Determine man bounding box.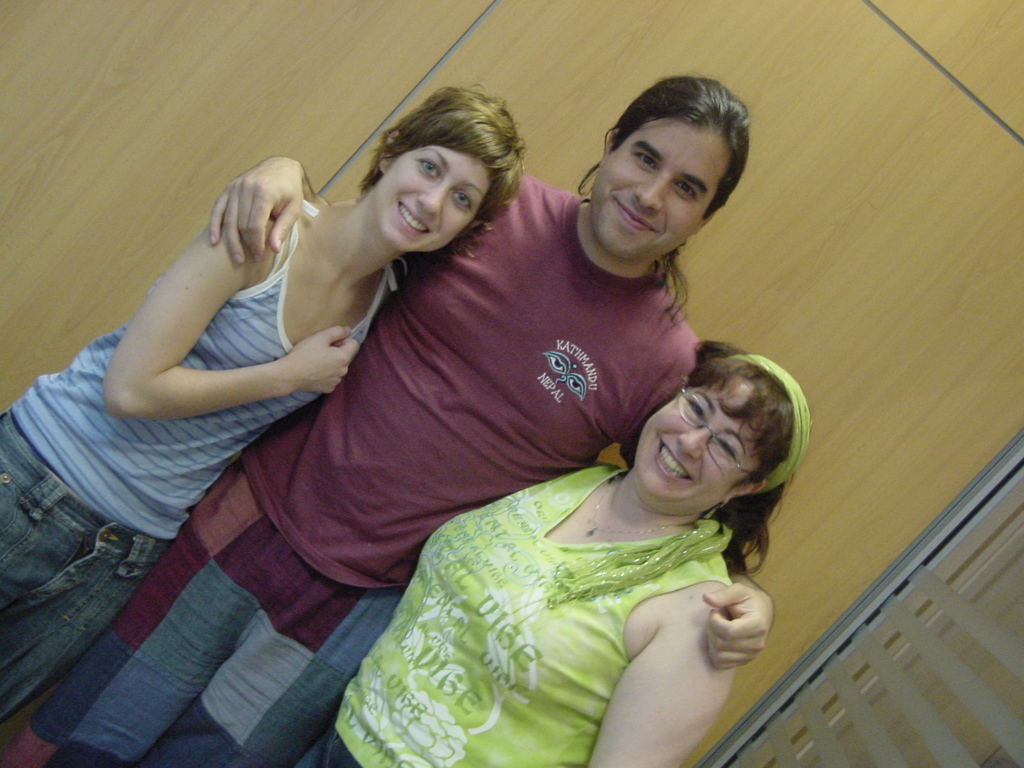
Determined: [x1=0, y1=73, x2=773, y2=767].
